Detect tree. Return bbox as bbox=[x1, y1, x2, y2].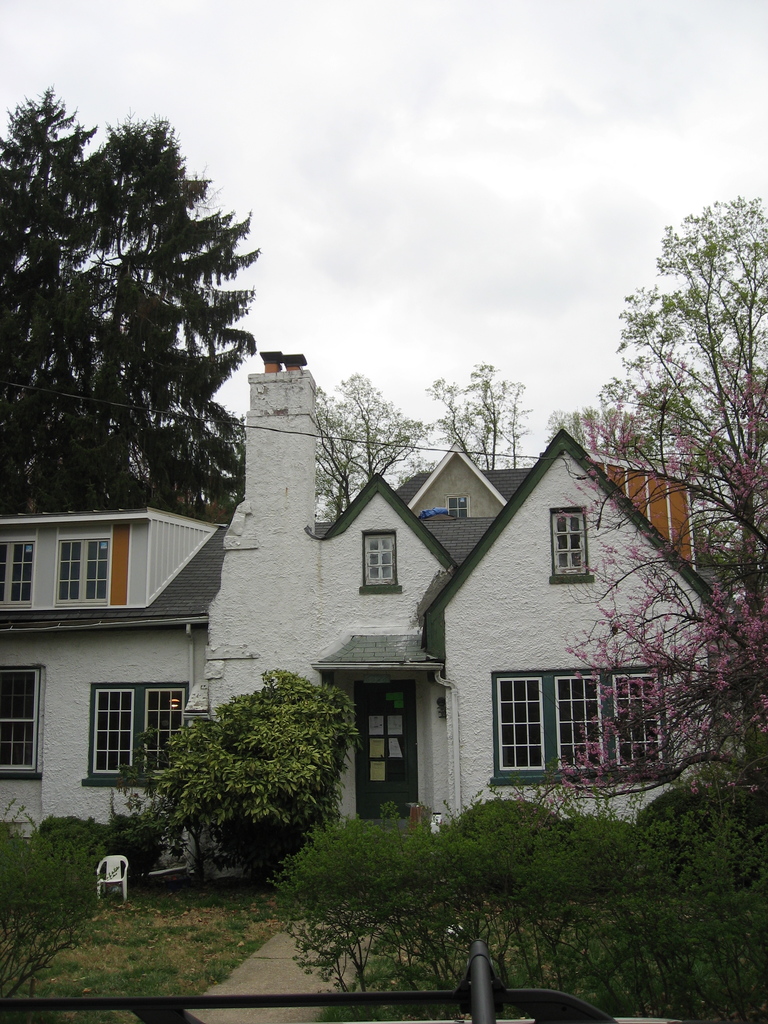
bbox=[462, 352, 511, 471].
